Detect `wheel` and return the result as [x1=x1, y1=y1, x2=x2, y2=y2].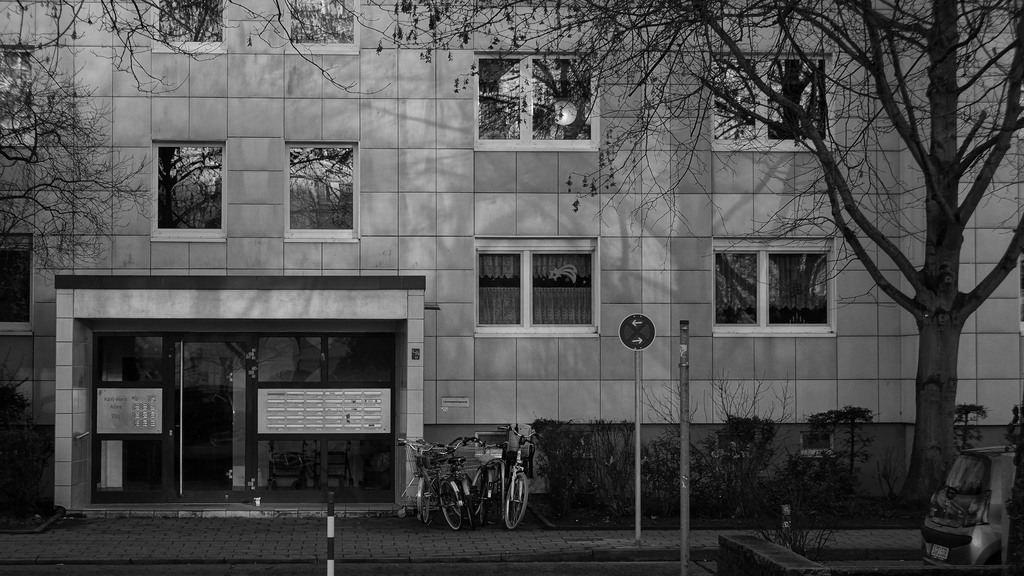
[x1=435, y1=481, x2=463, y2=534].
